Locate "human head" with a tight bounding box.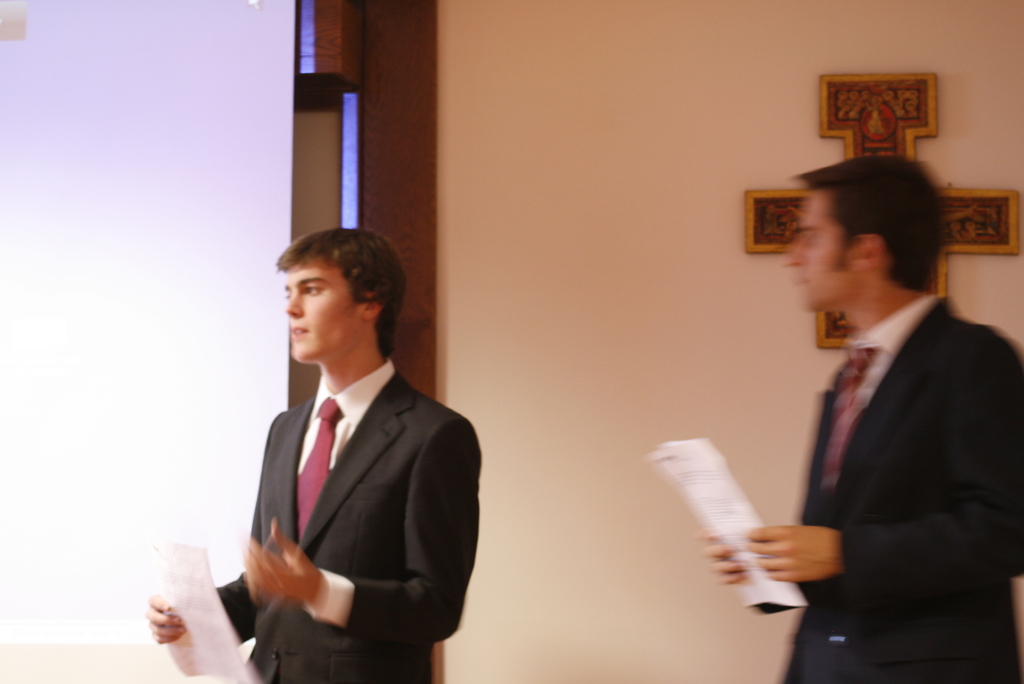
crop(785, 153, 948, 314).
